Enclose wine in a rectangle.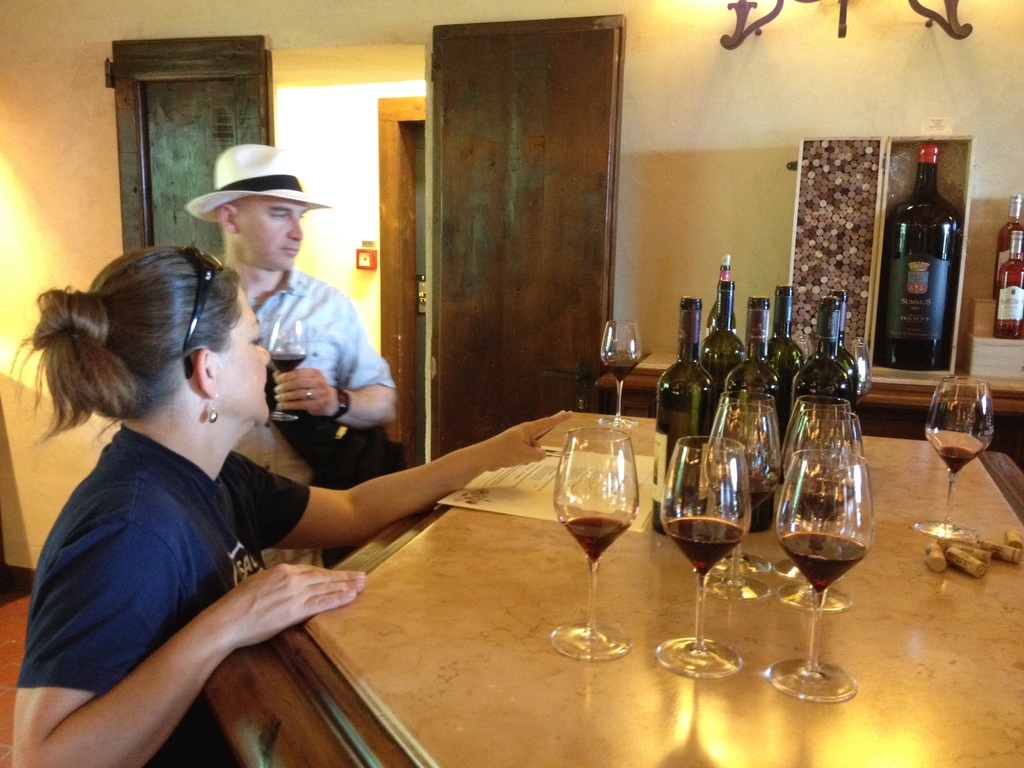
pyautogui.locateOnScreen(563, 516, 630, 565).
